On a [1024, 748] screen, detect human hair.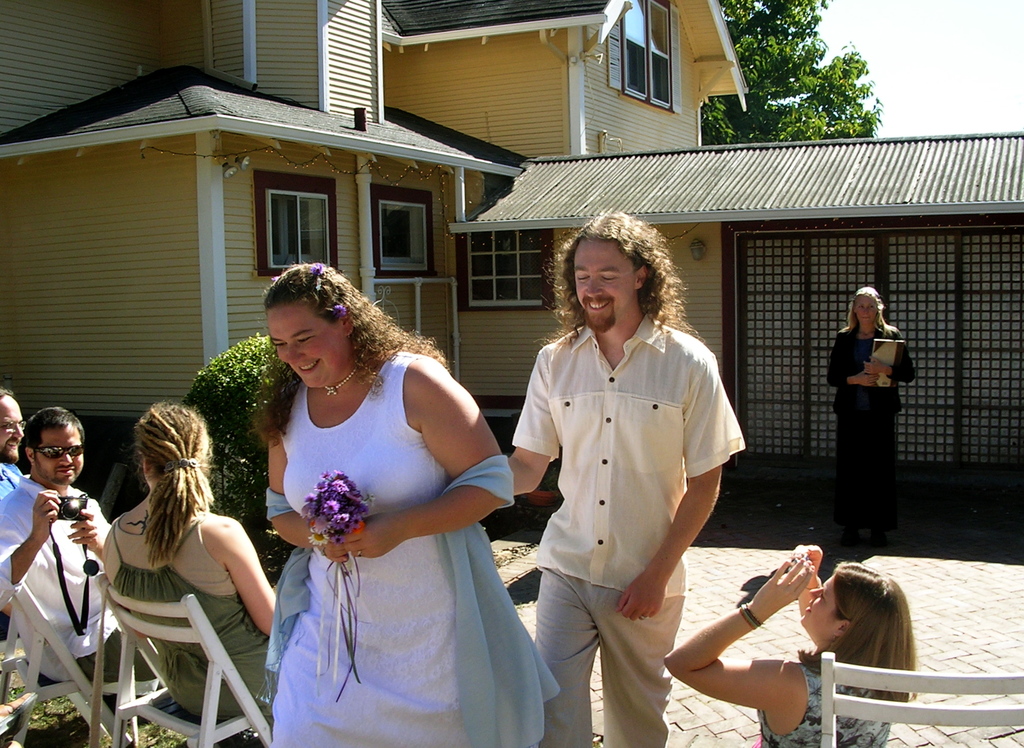
<bbox>132, 397, 212, 569</bbox>.
